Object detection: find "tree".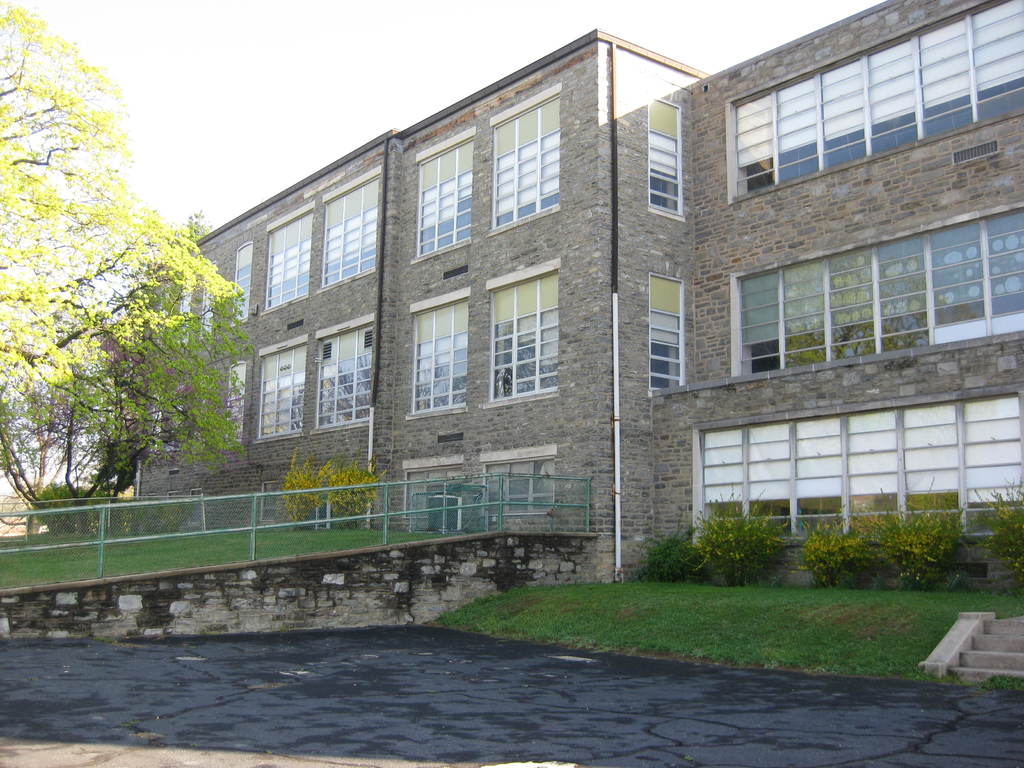
281,457,385,532.
